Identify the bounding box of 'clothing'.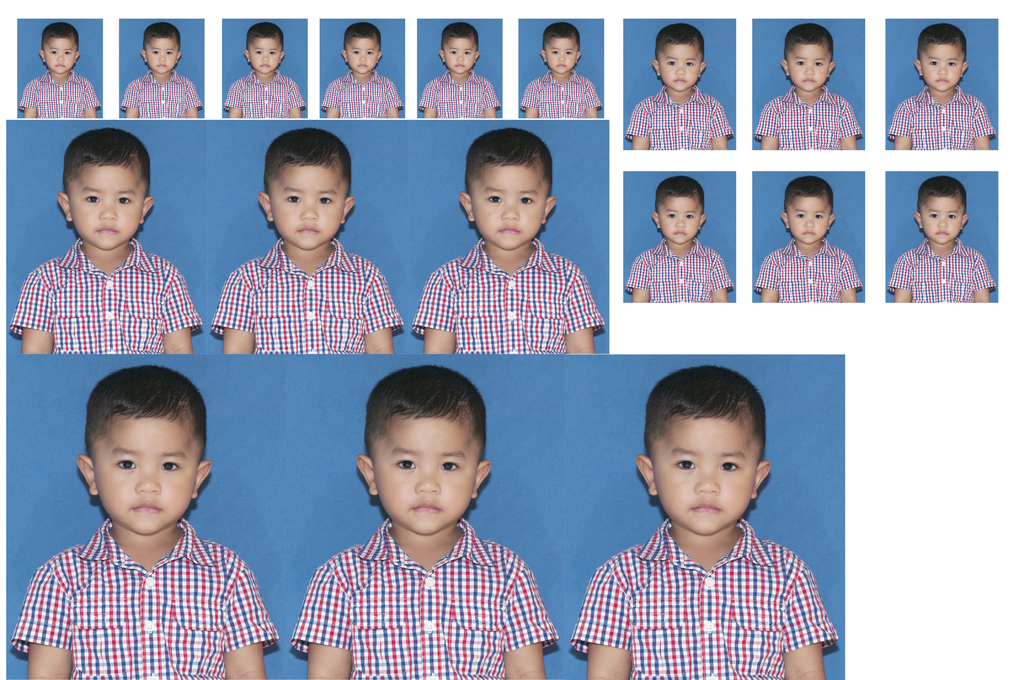
[x1=8, y1=519, x2=277, y2=679].
